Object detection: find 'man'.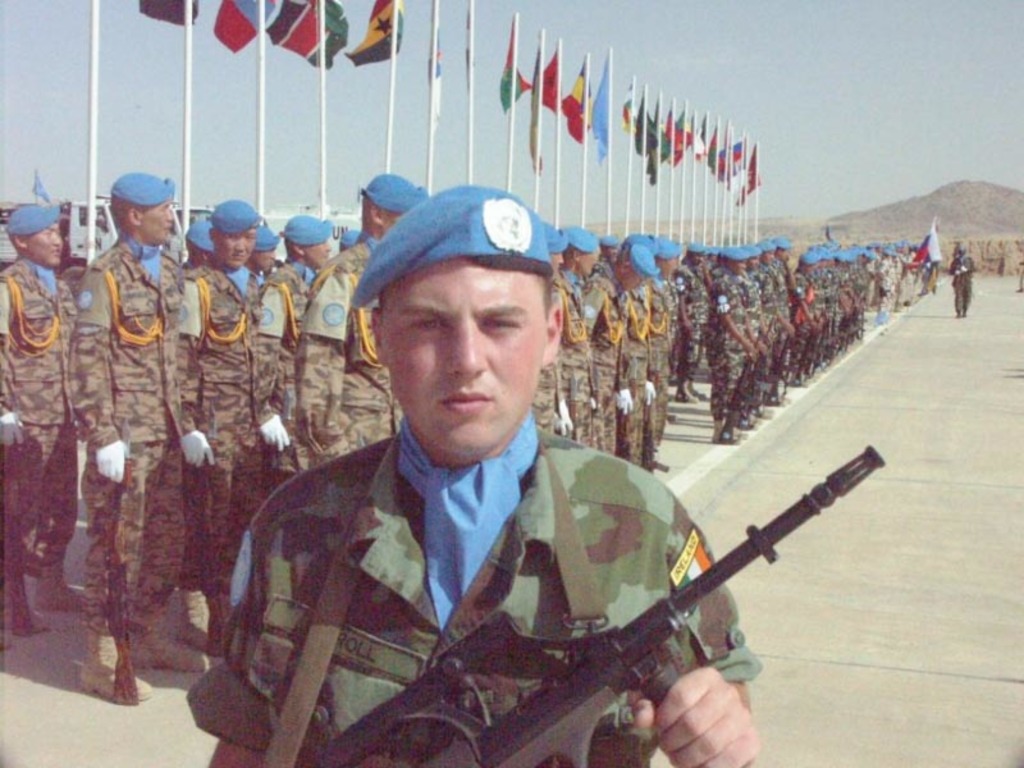
crop(337, 225, 365, 250).
